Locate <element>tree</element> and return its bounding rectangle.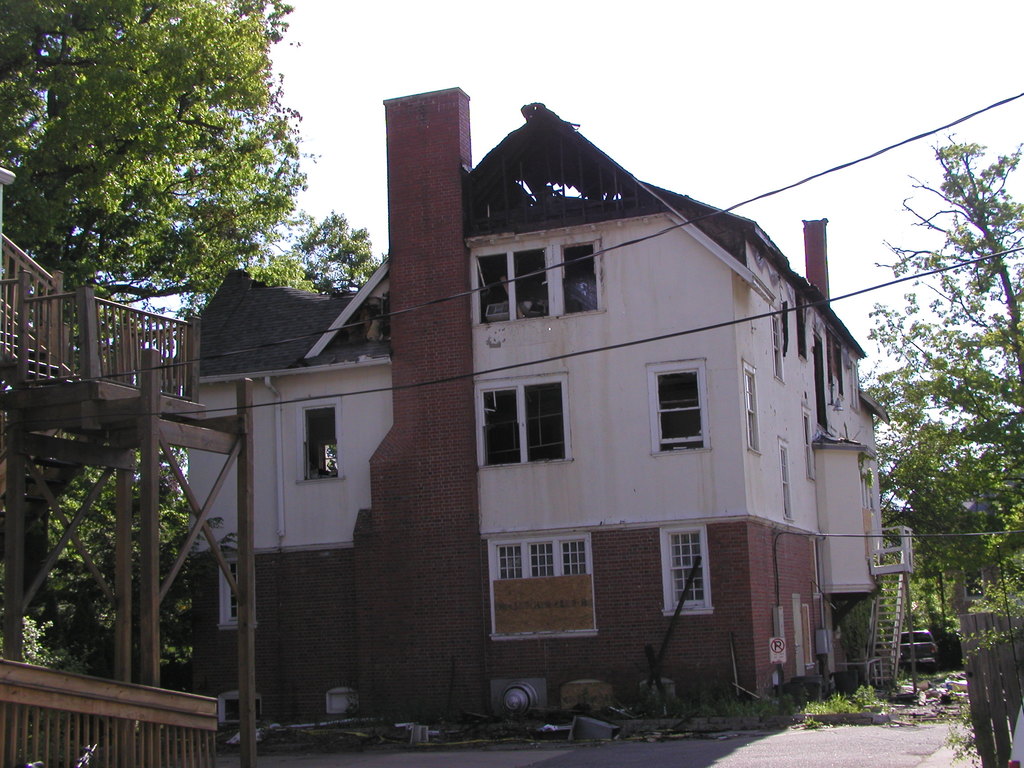
detection(17, 8, 335, 372).
